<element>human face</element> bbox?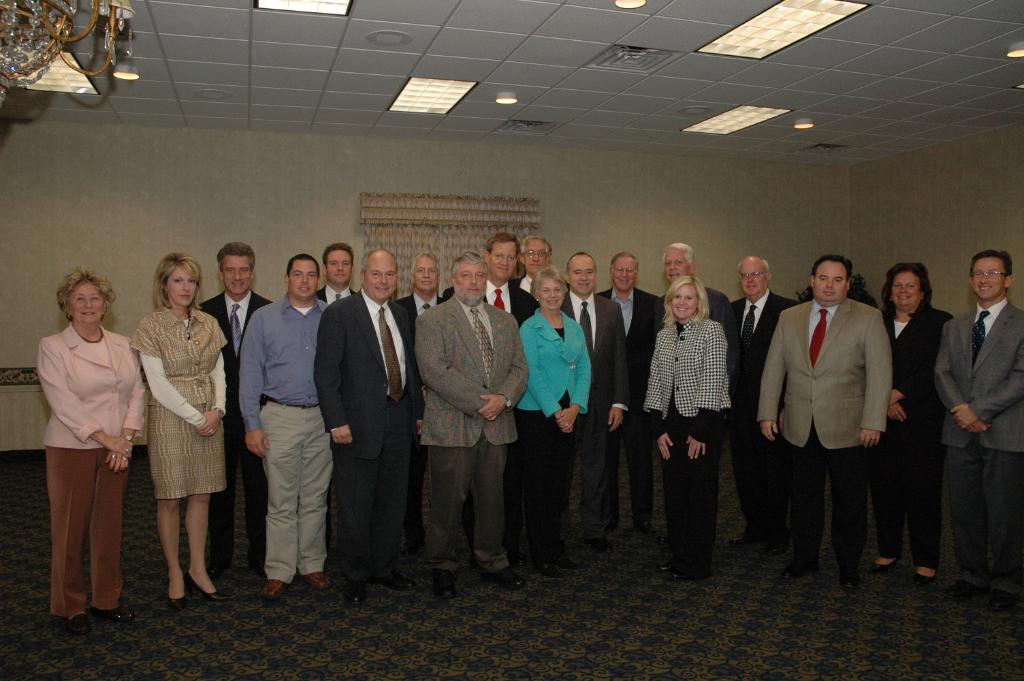
<region>324, 249, 352, 283</region>
